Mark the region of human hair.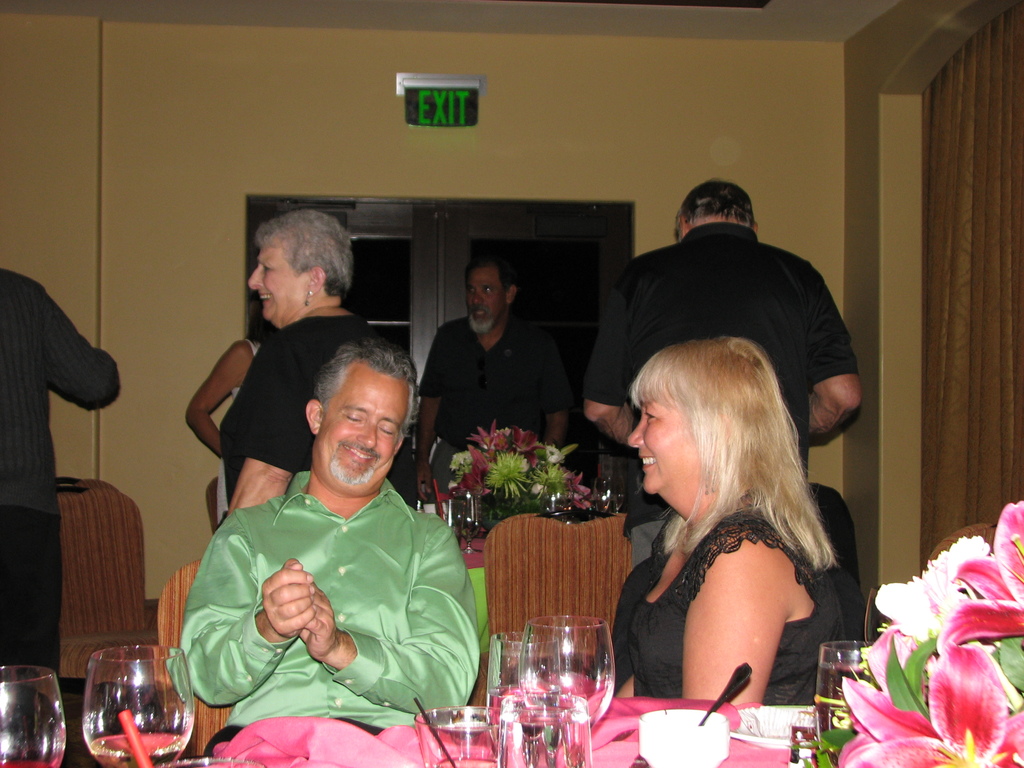
Region: 310/336/420/438.
